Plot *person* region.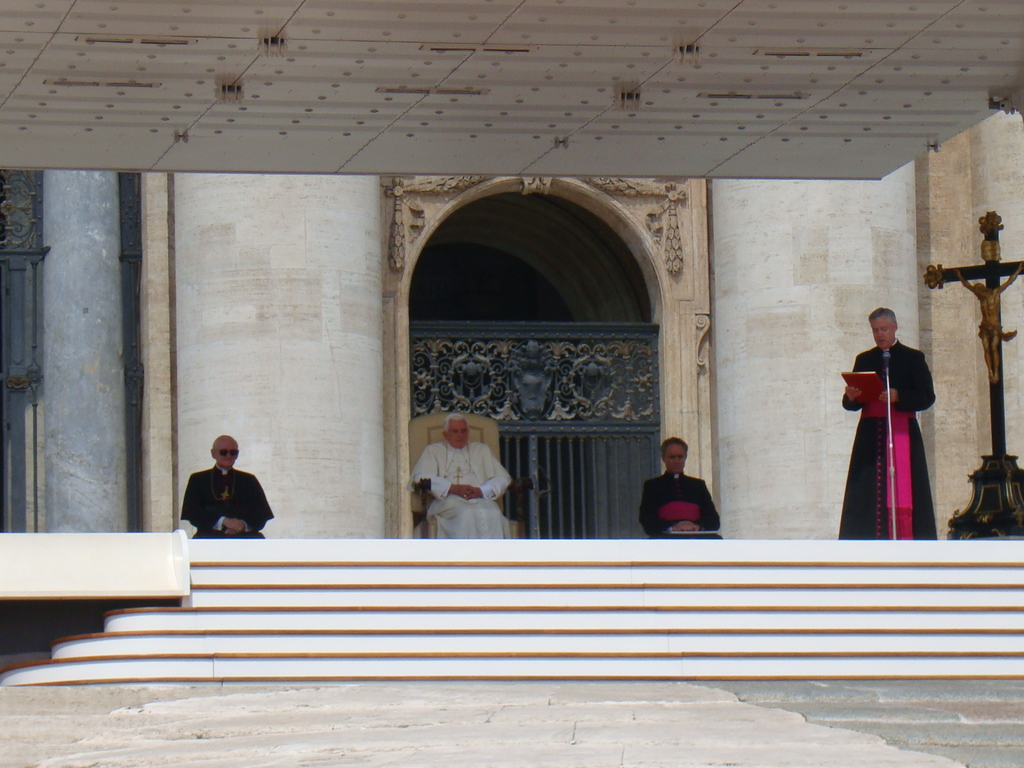
Plotted at [833, 307, 938, 538].
